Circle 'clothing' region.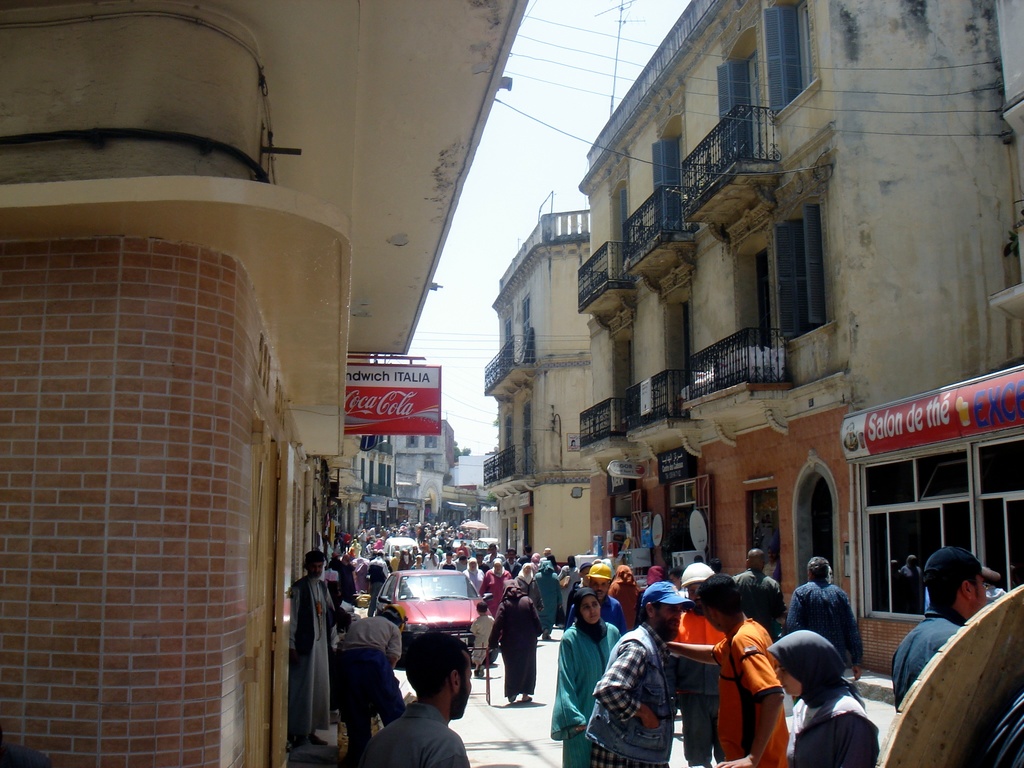
Region: box=[487, 561, 511, 605].
